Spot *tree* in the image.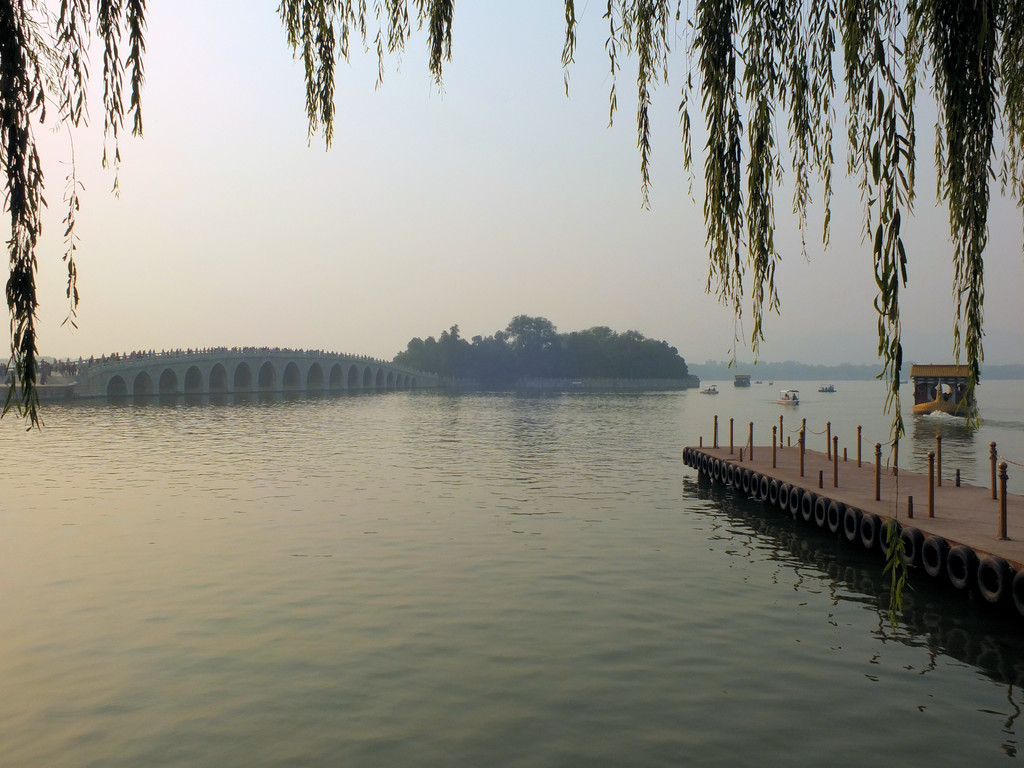
*tree* found at [0, 0, 1023, 431].
